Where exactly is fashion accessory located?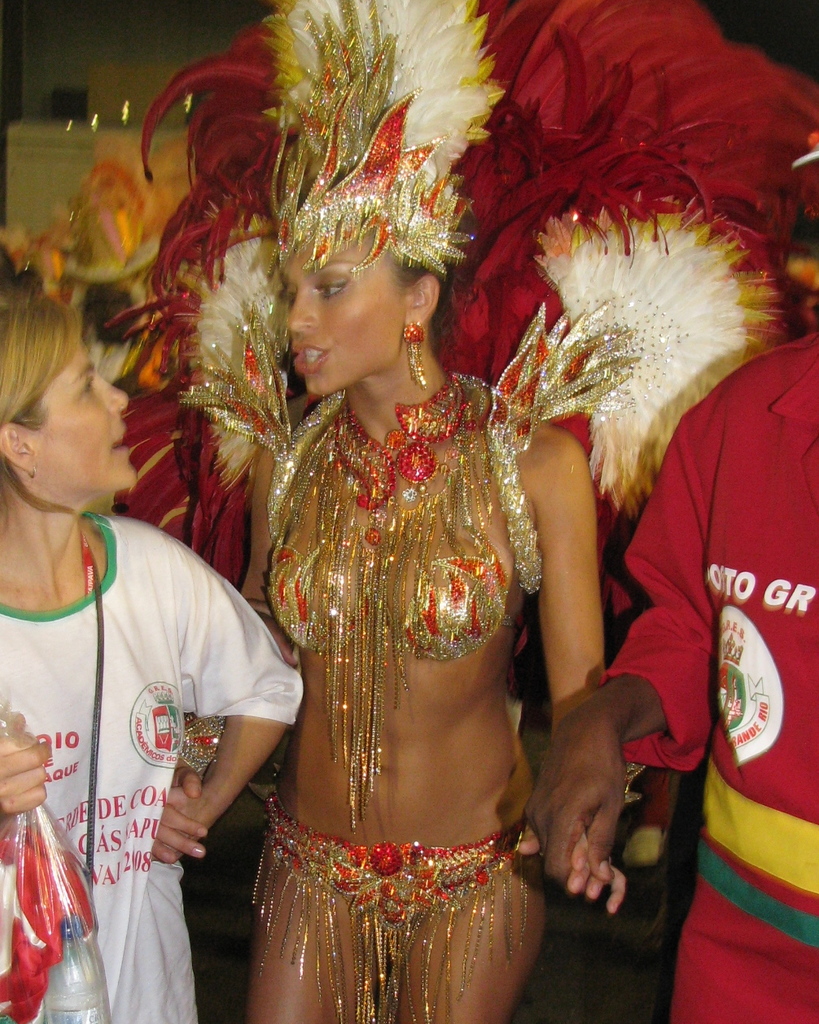
Its bounding box is x1=254, y1=0, x2=472, y2=274.
